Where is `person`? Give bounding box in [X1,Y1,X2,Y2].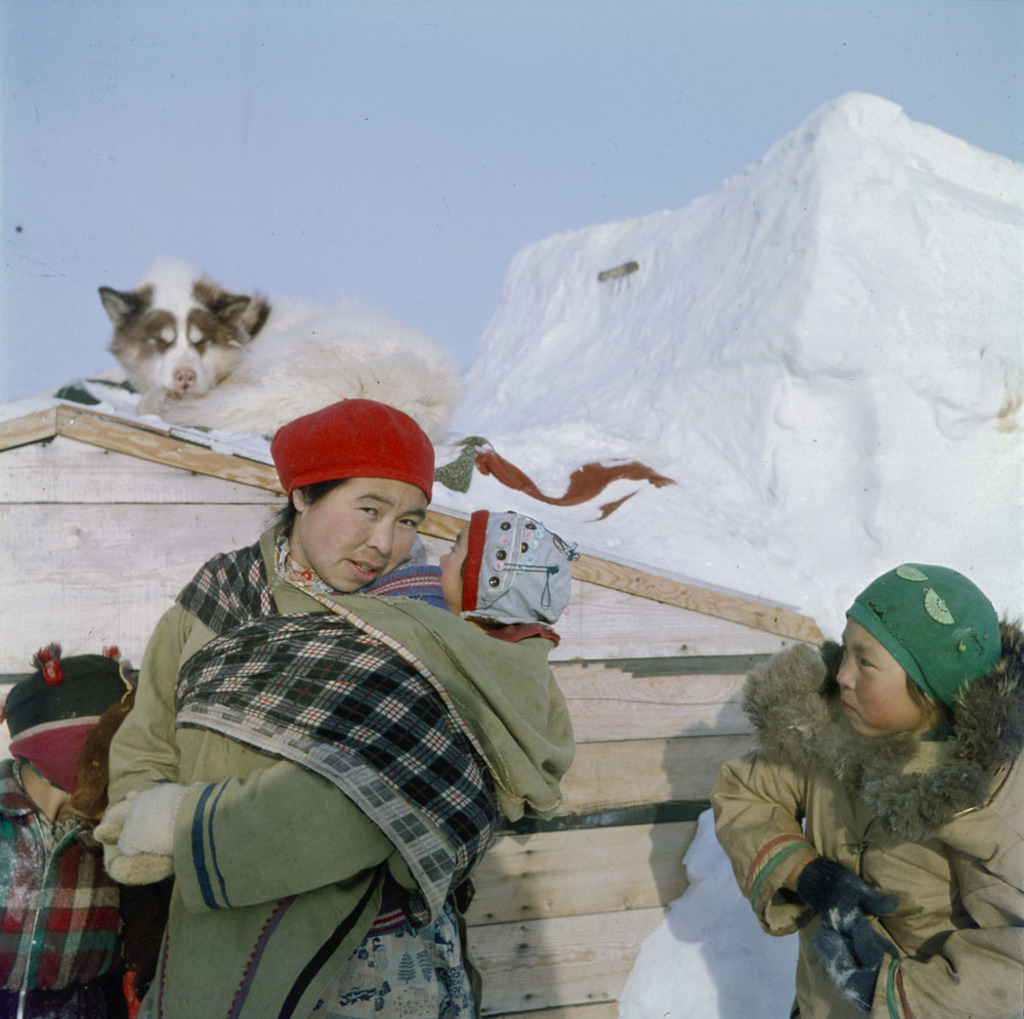
[0,636,162,1018].
